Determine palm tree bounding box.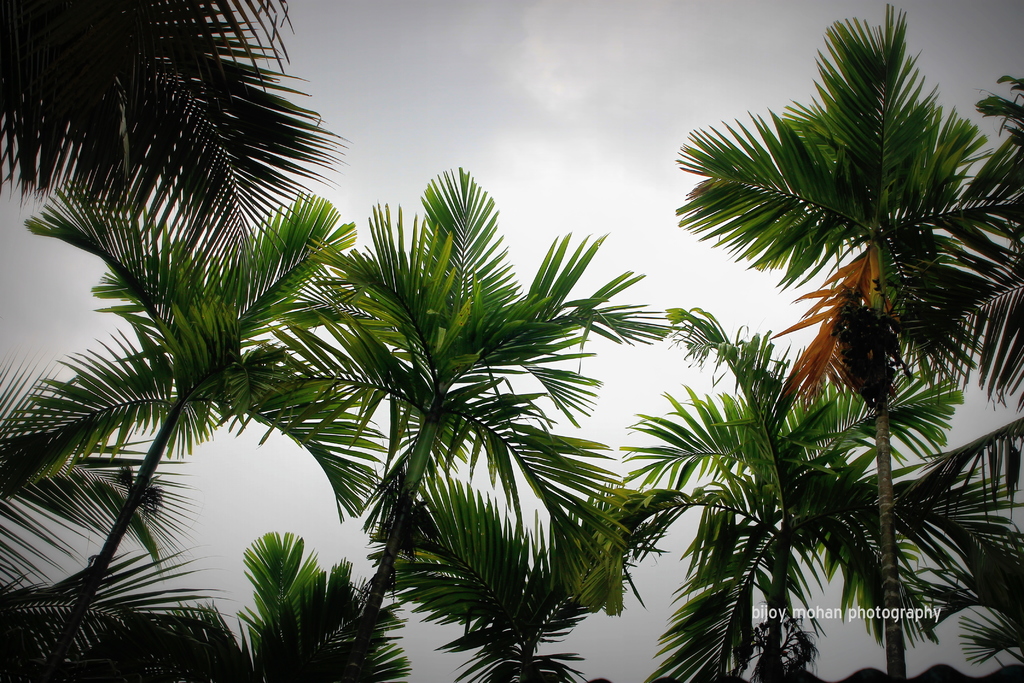
Determined: locate(435, 340, 672, 682).
